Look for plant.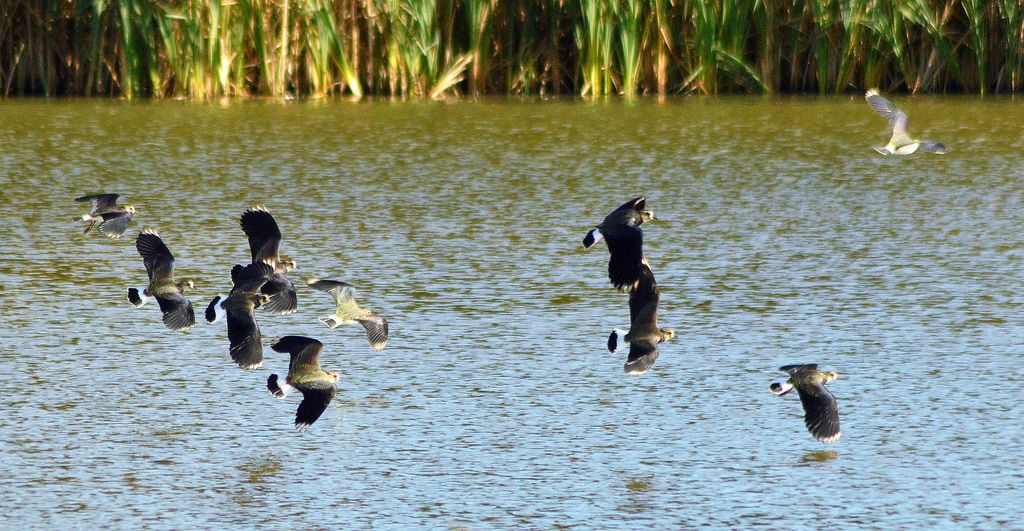
Found: box=[460, 0, 509, 101].
